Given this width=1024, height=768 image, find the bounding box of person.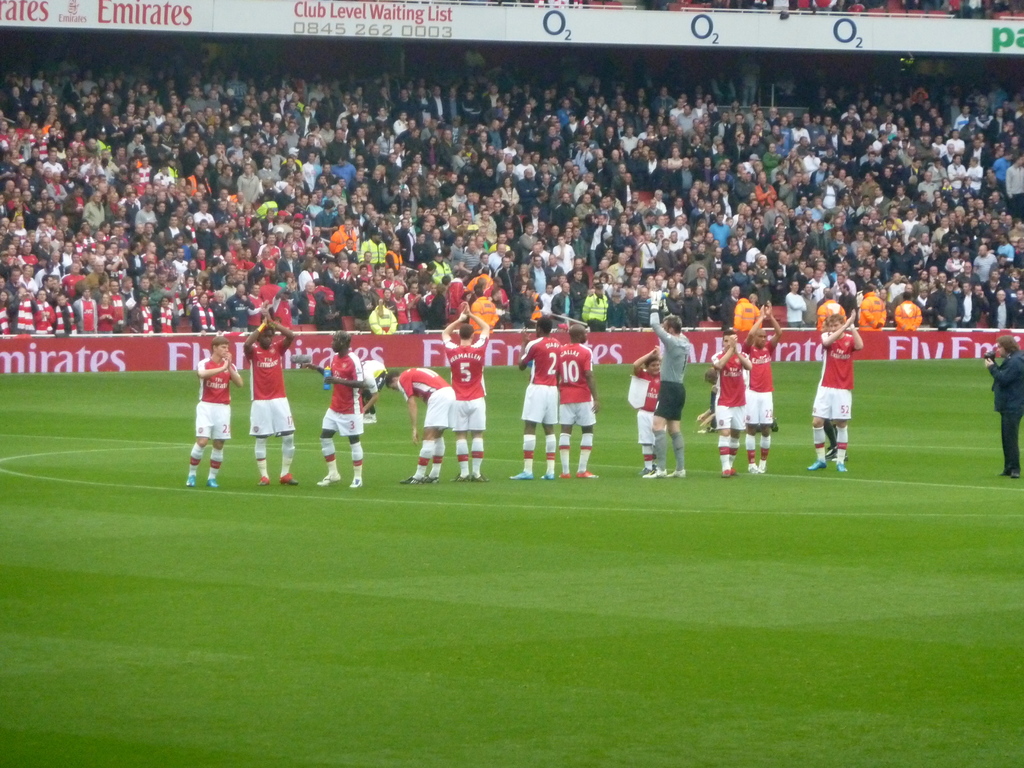
<region>984, 332, 1023, 480</region>.
